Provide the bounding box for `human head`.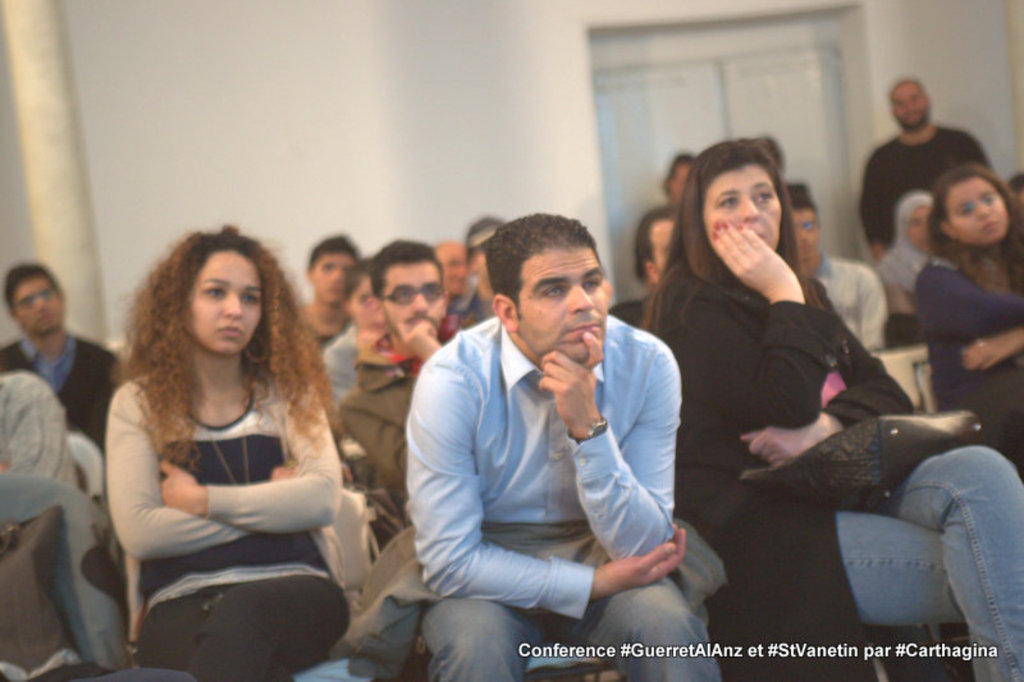
box=[933, 163, 1015, 247].
